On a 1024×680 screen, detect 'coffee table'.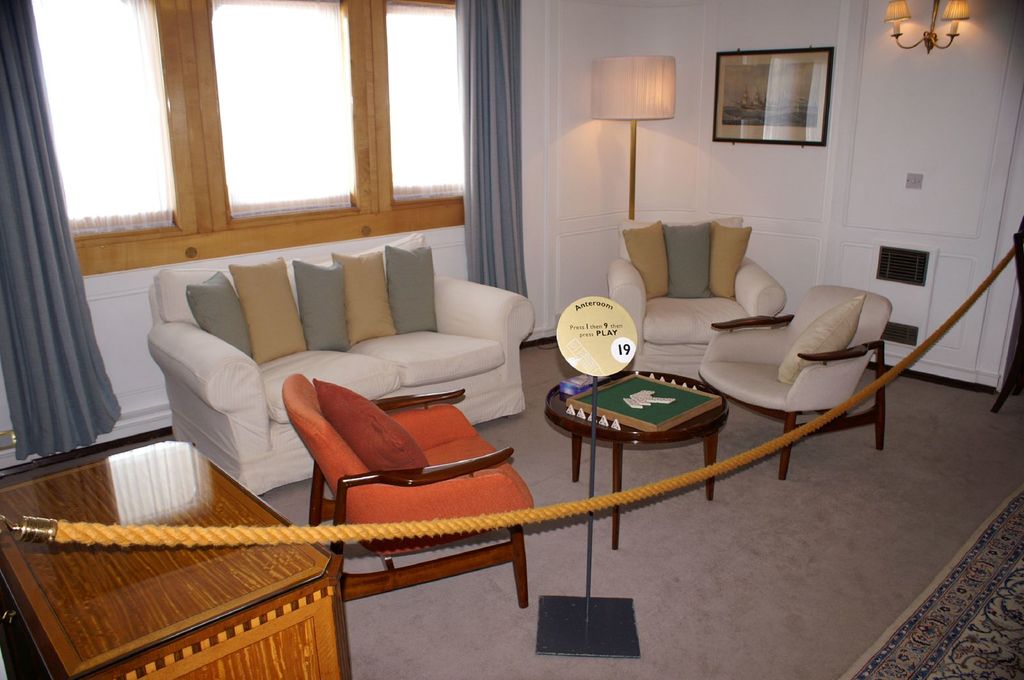
540,368,726,546.
